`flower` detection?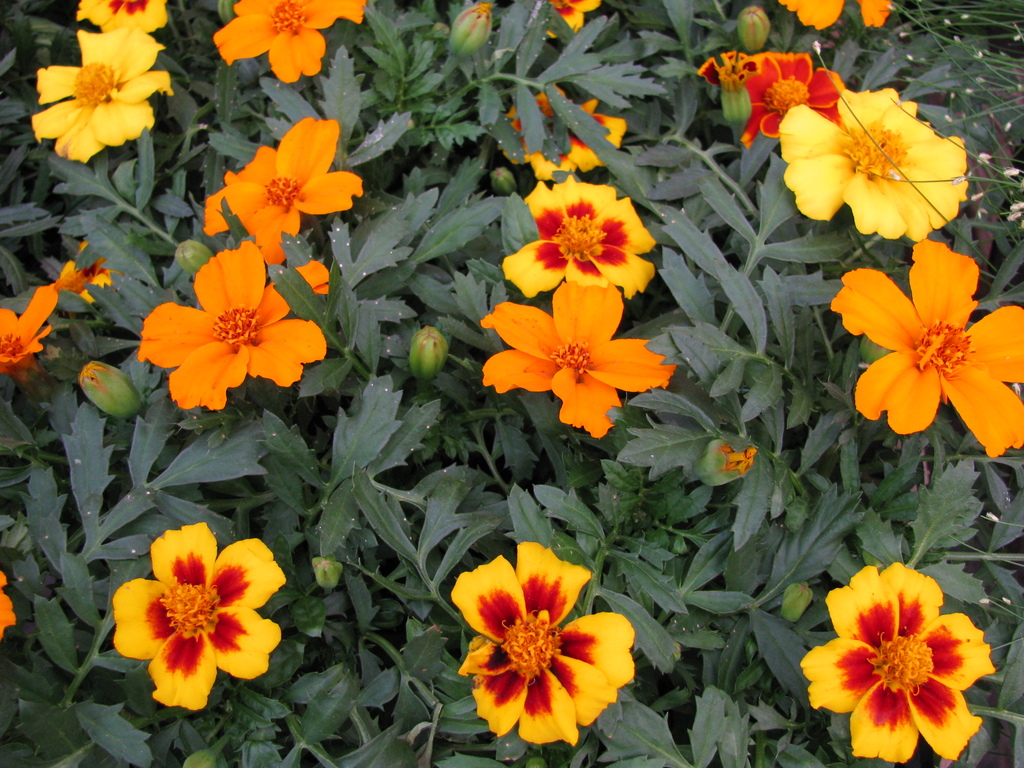
bbox(551, 0, 603, 44)
